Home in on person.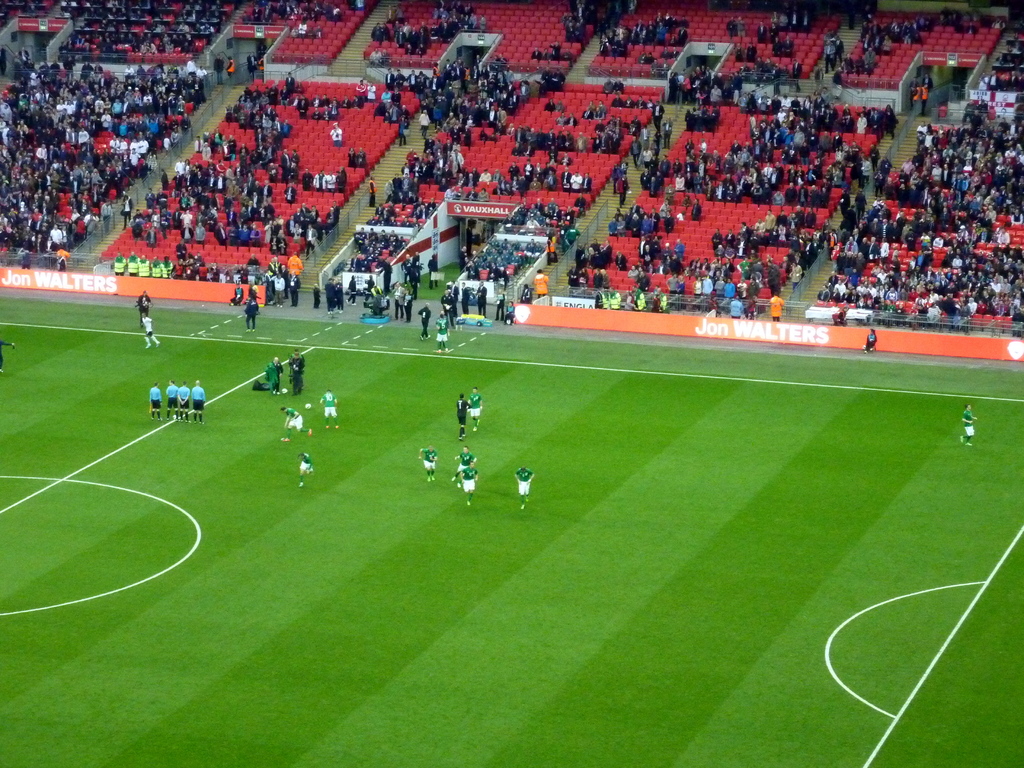
Homed in at (left=466, top=385, right=483, bottom=435).
